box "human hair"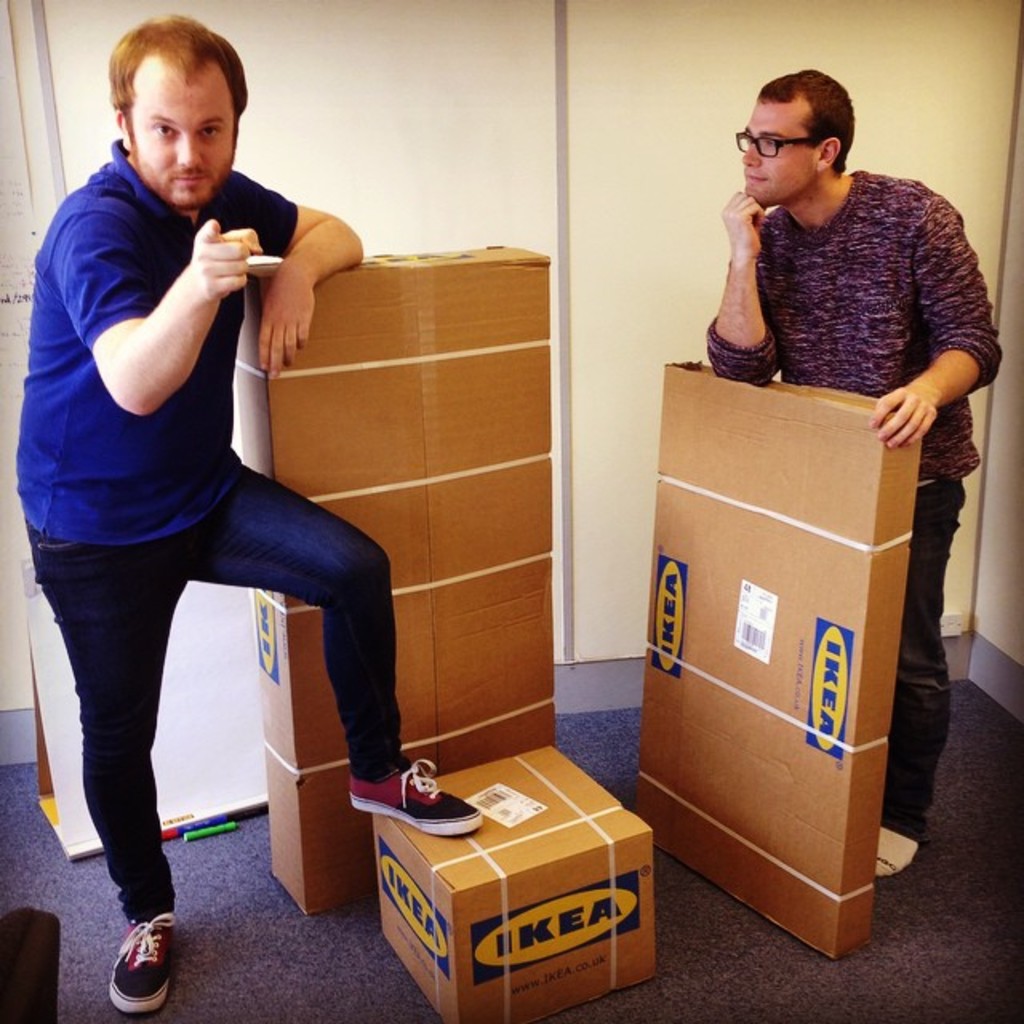
[757,66,872,171]
